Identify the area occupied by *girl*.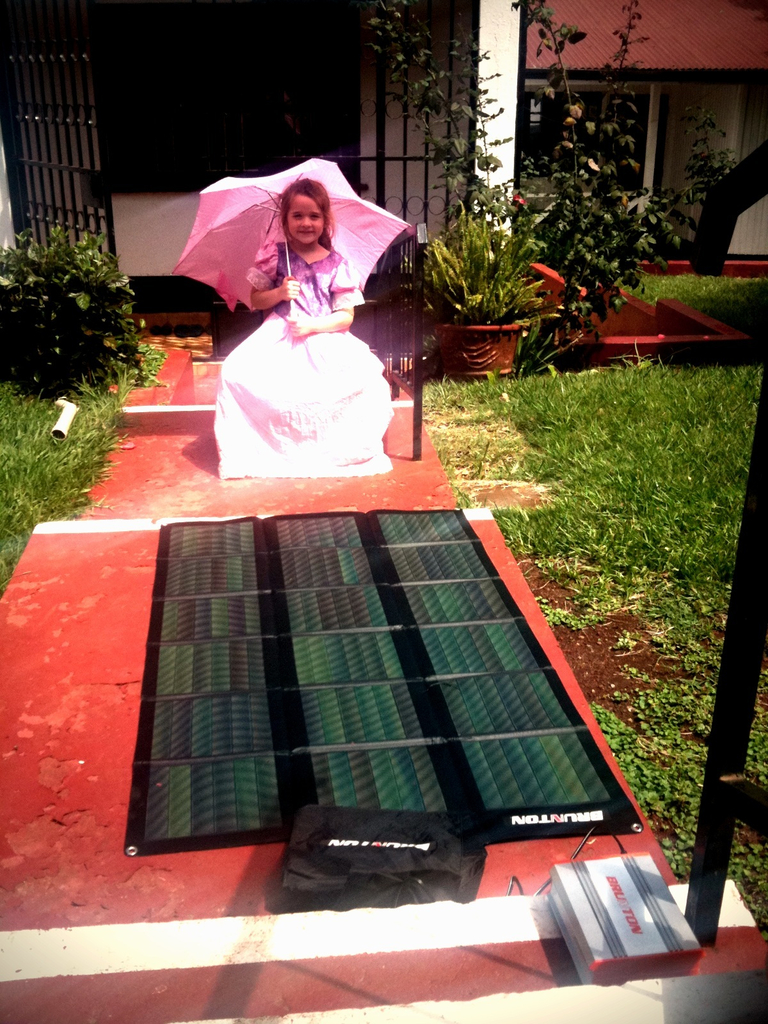
Area: select_region(212, 172, 394, 474).
